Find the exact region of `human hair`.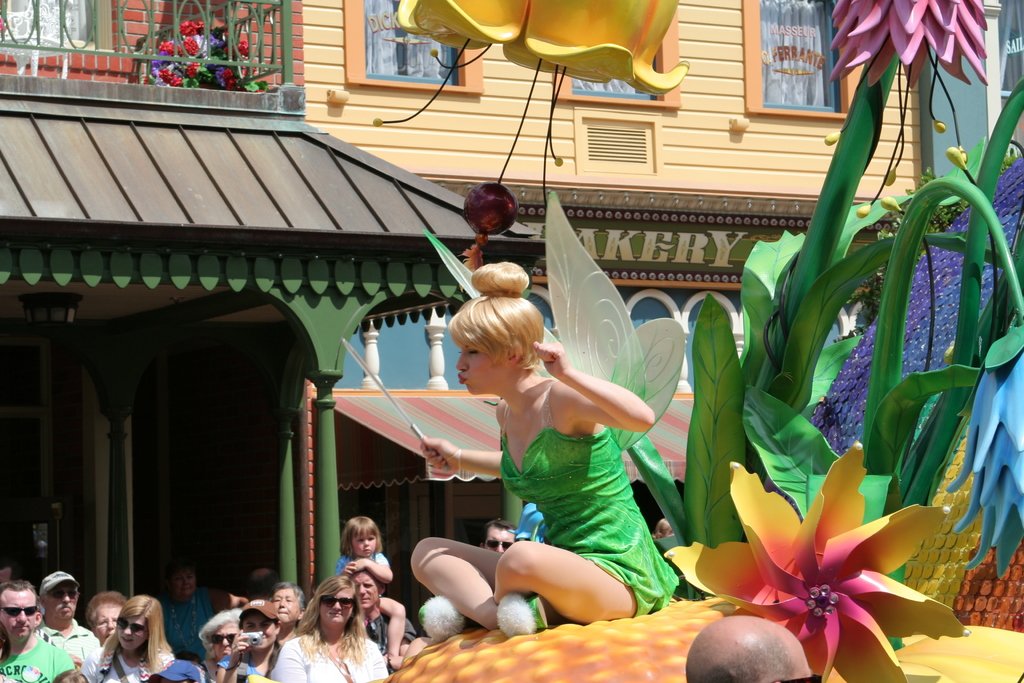
Exact region: [684,635,792,682].
